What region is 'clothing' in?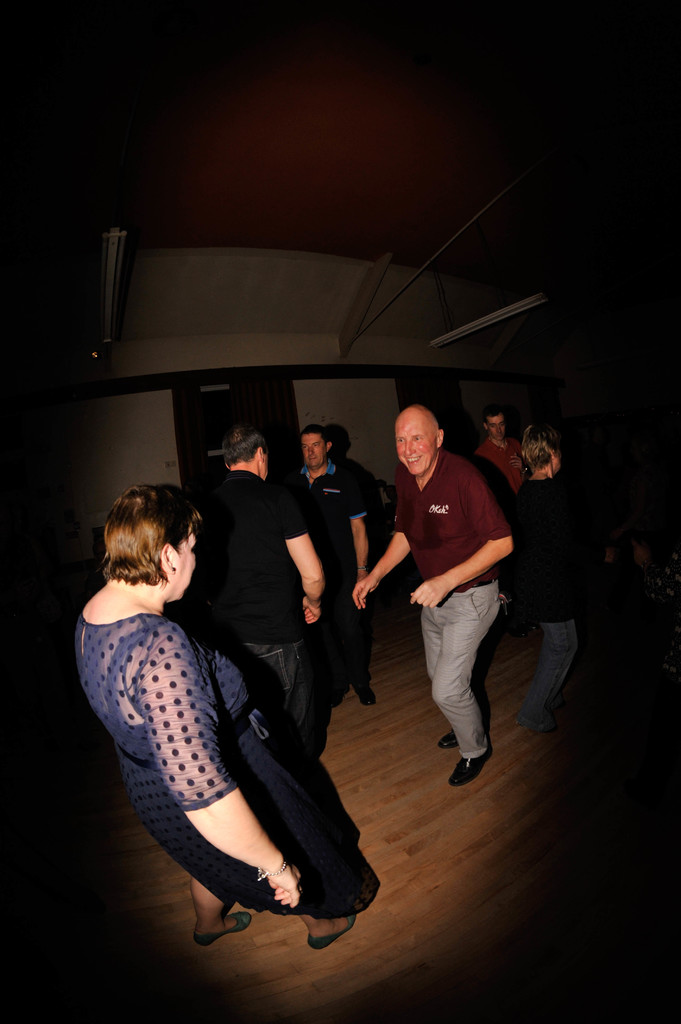
pyautogui.locateOnScreen(477, 442, 529, 514).
